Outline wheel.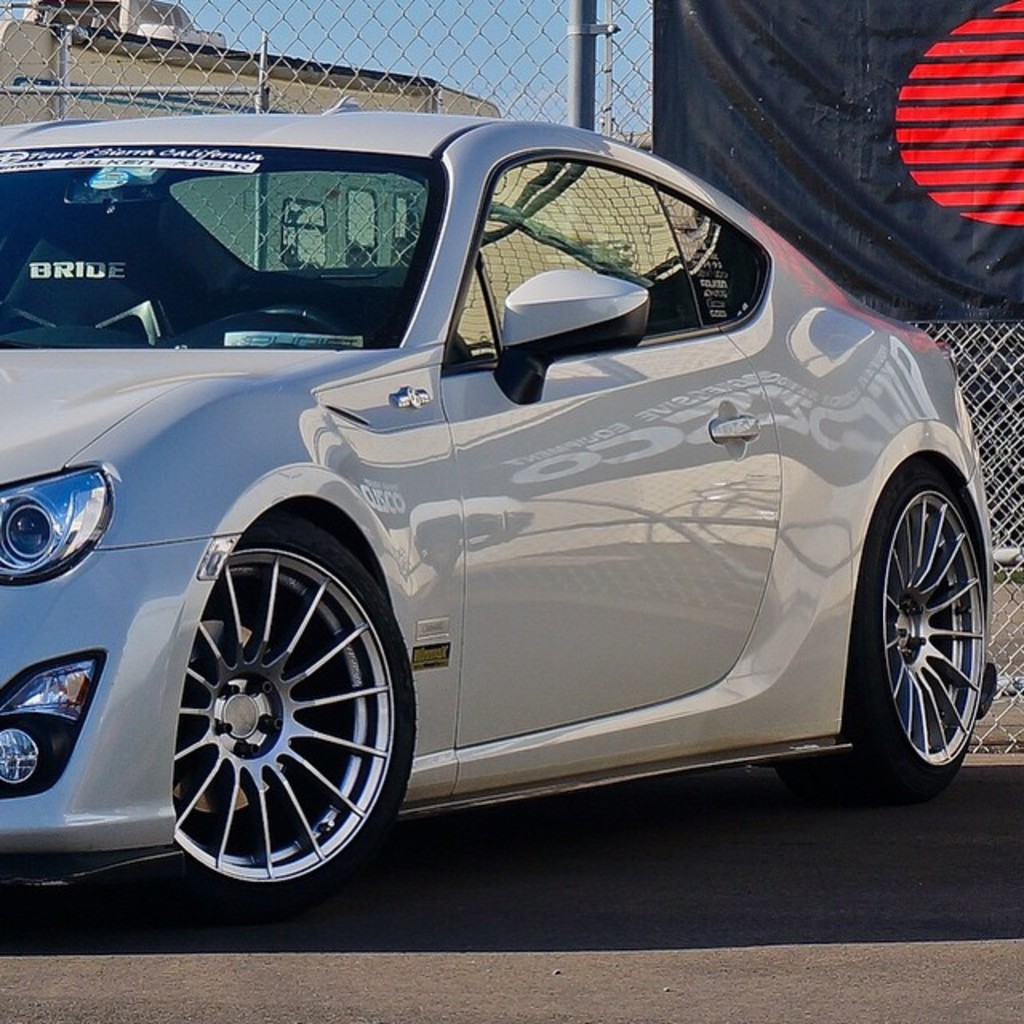
Outline: {"x1": 147, "y1": 518, "x2": 414, "y2": 914}.
